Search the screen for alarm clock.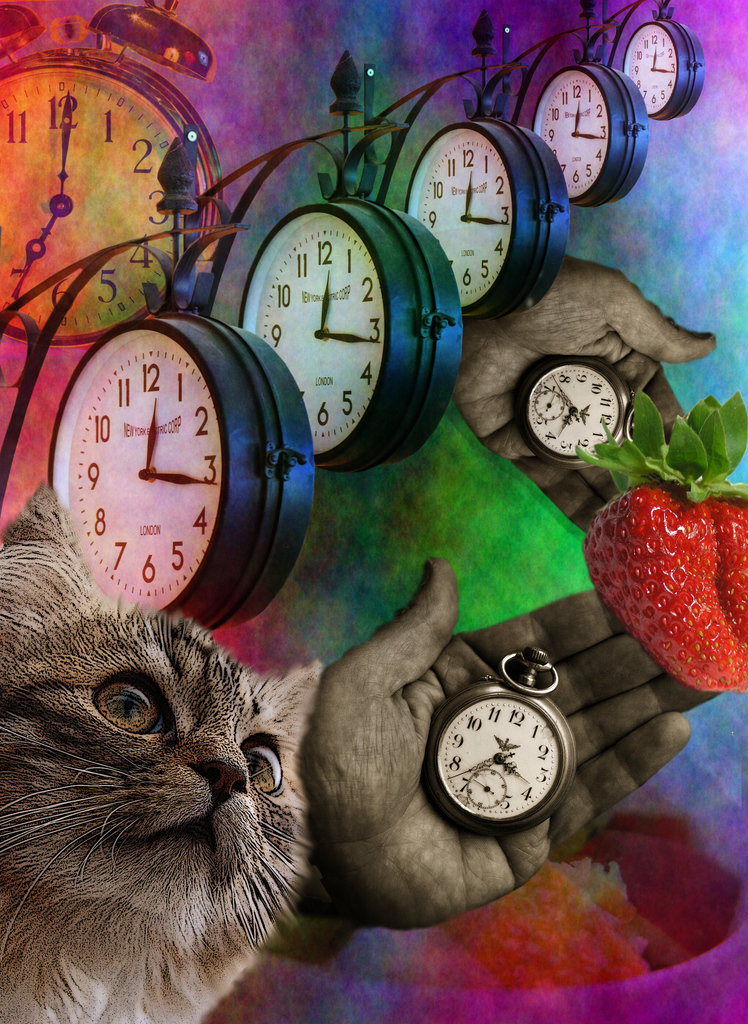
Found at 416 652 581 836.
